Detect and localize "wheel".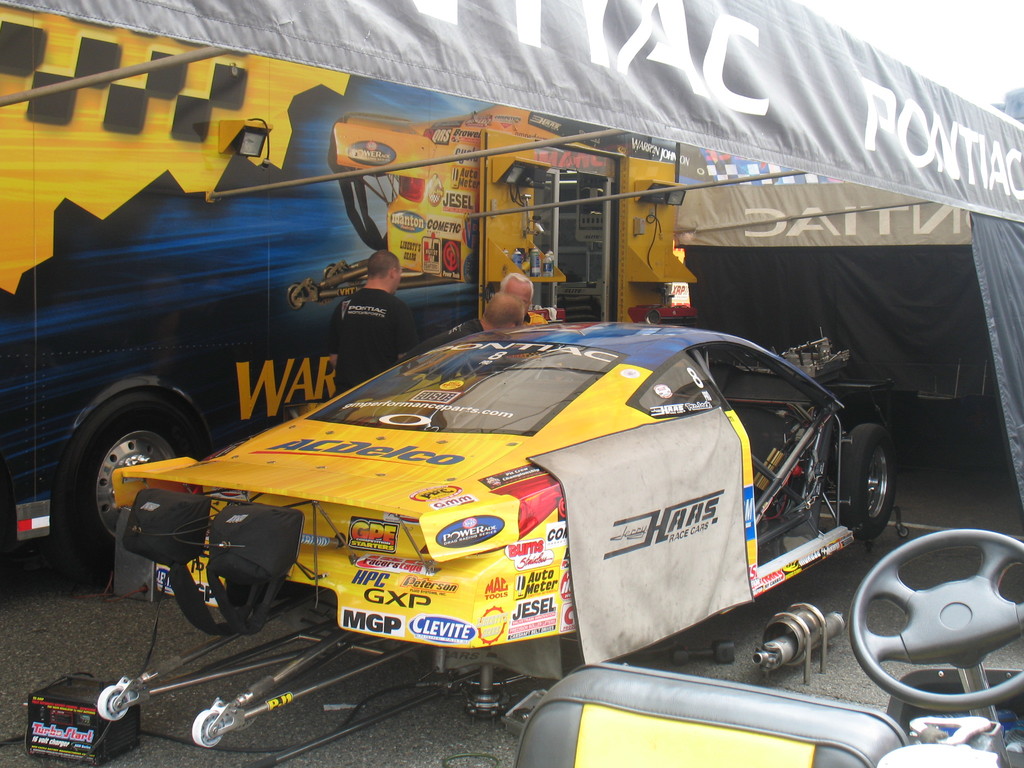
Localized at 840 422 897 537.
